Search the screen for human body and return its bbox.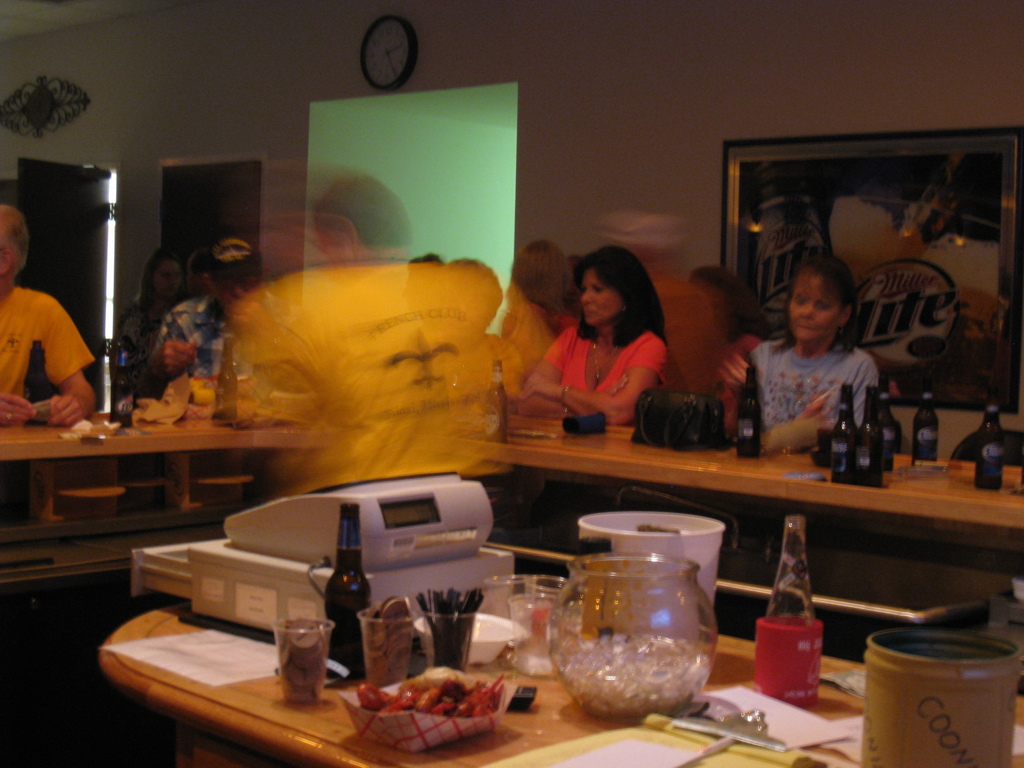
Found: box=[223, 172, 520, 488].
